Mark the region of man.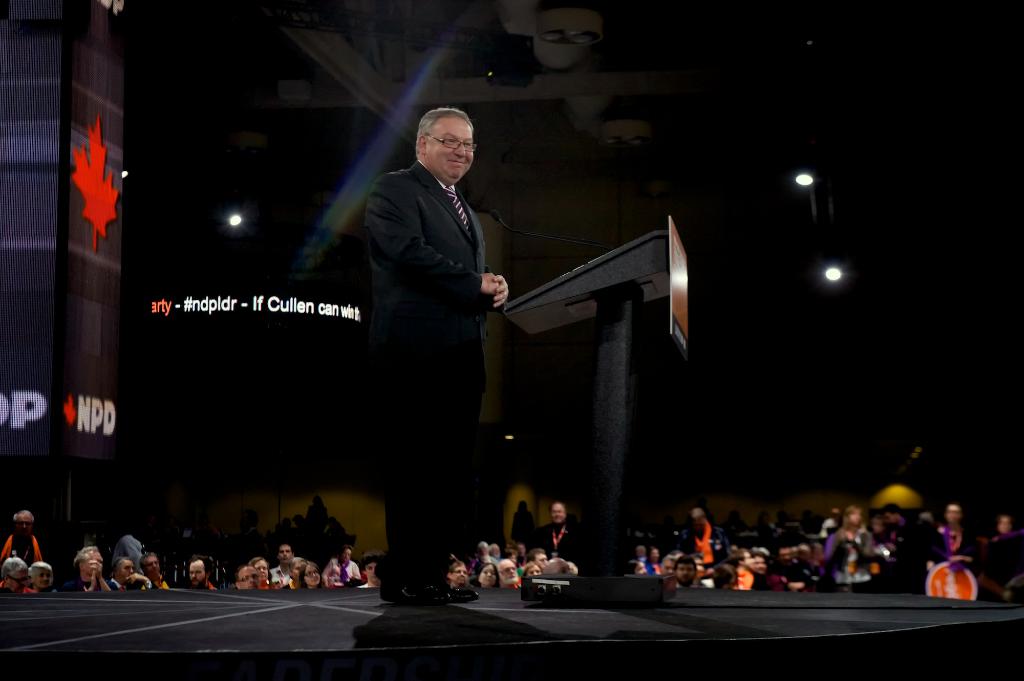
Region: box=[531, 498, 586, 566].
